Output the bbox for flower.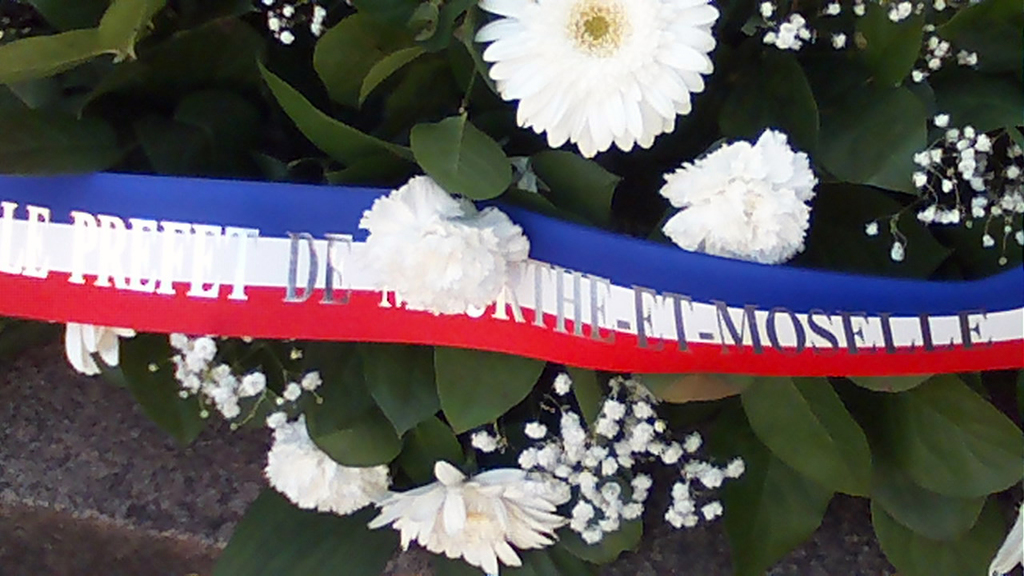
crop(521, 422, 547, 436).
